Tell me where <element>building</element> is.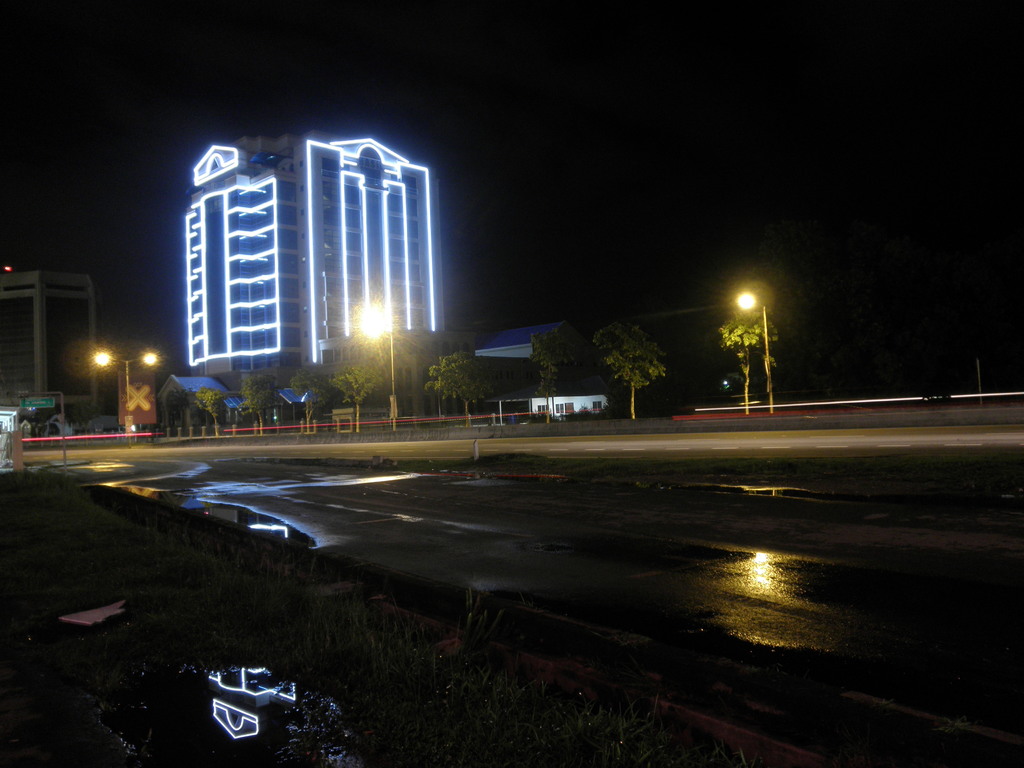
<element>building</element> is at <bbox>188, 127, 444, 430</bbox>.
